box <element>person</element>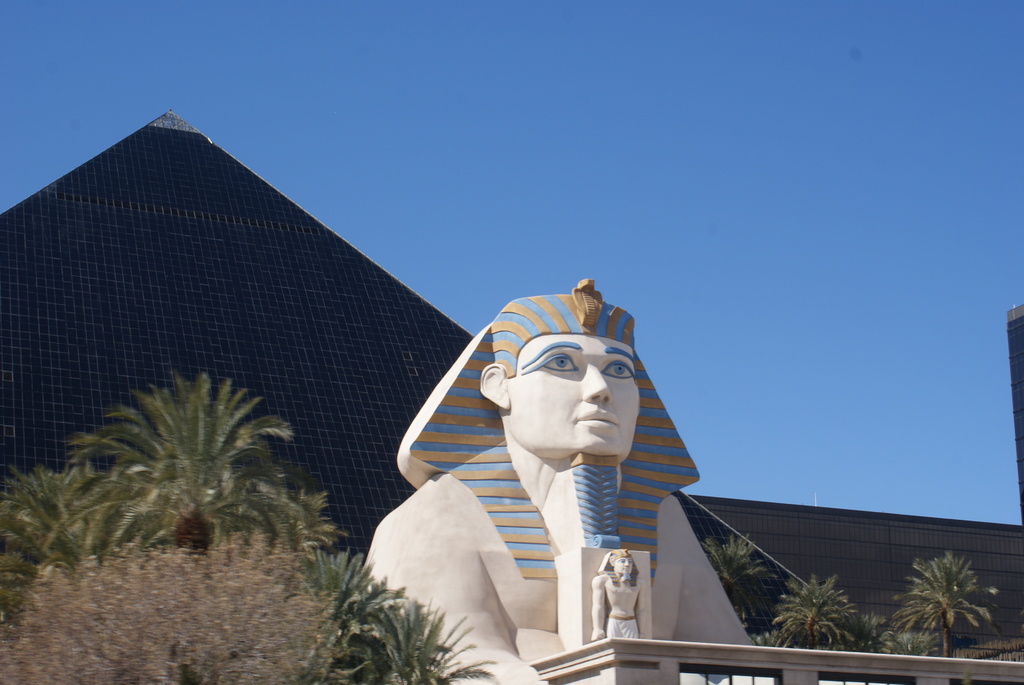
<bbox>371, 274, 766, 684</bbox>
